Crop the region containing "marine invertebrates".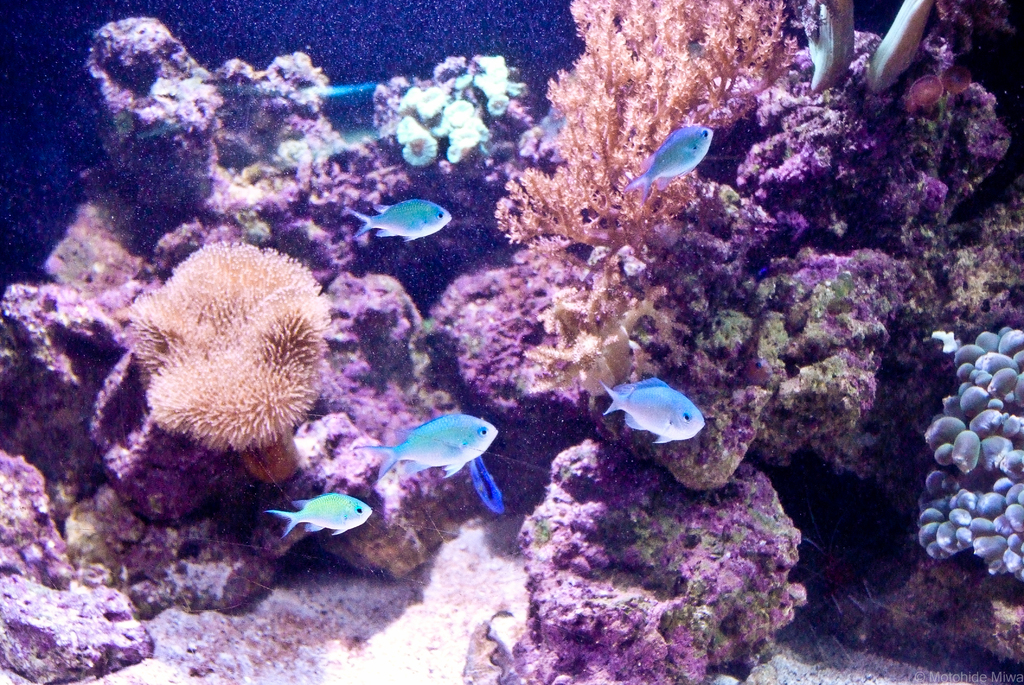
Crop region: (x1=913, y1=316, x2=1023, y2=583).
